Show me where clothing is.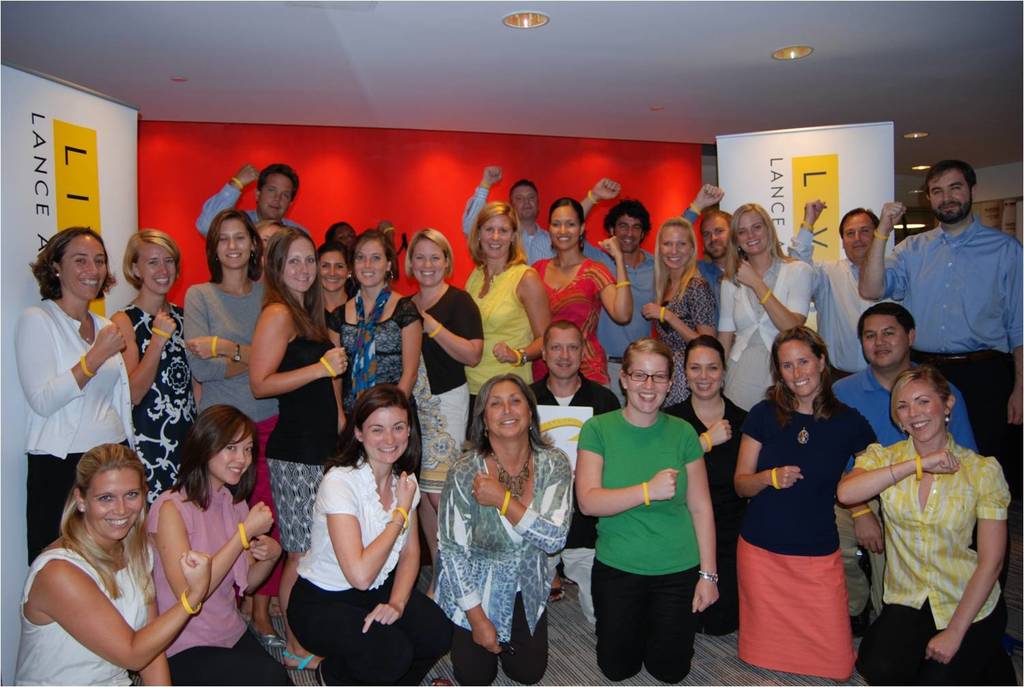
clothing is at x1=14 y1=529 x2=159 y2=686.
